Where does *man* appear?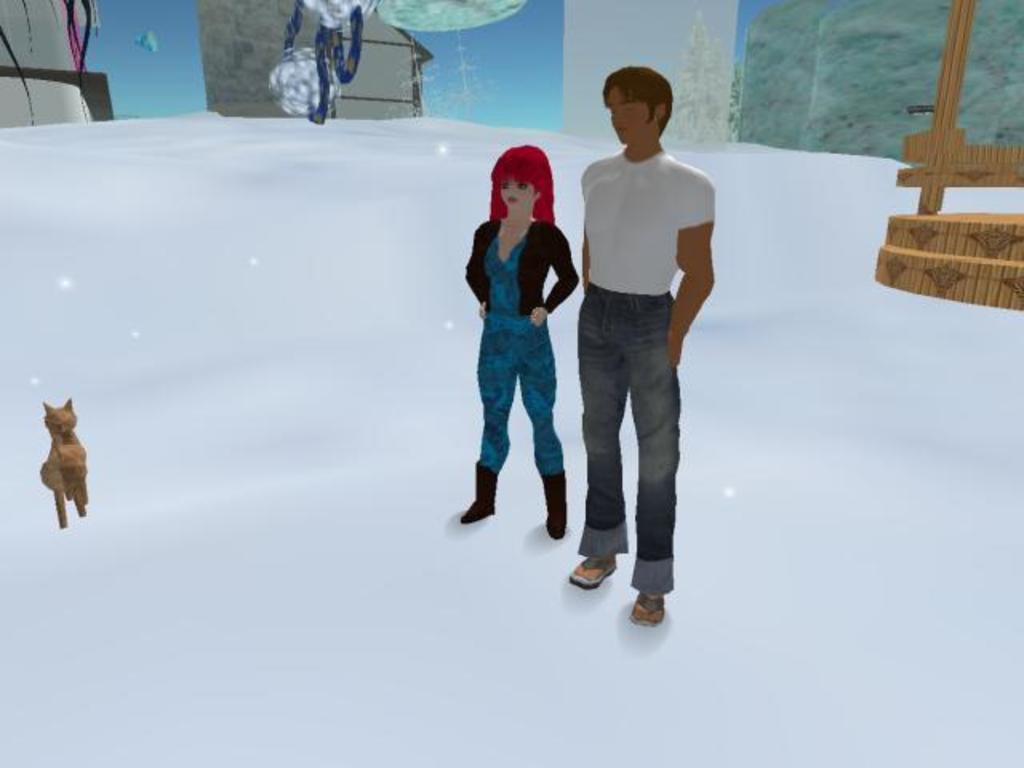
Appears at l=558, t=69, r=717, b=638.
